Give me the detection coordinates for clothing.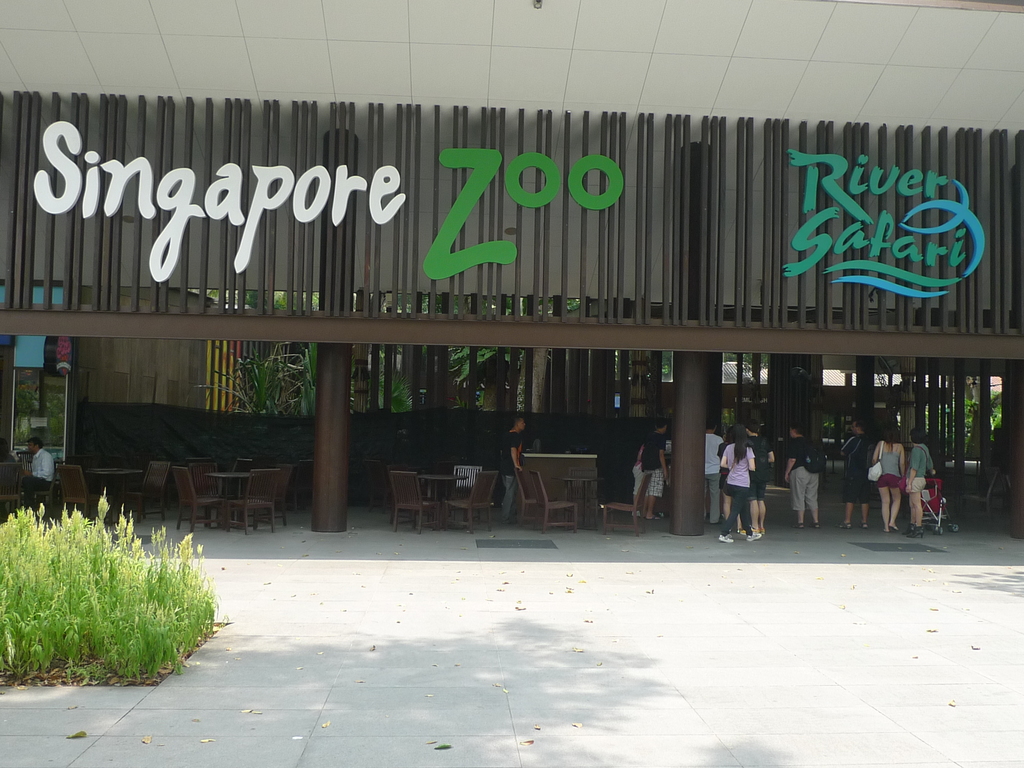
<box>842,436,882,508</box>.
